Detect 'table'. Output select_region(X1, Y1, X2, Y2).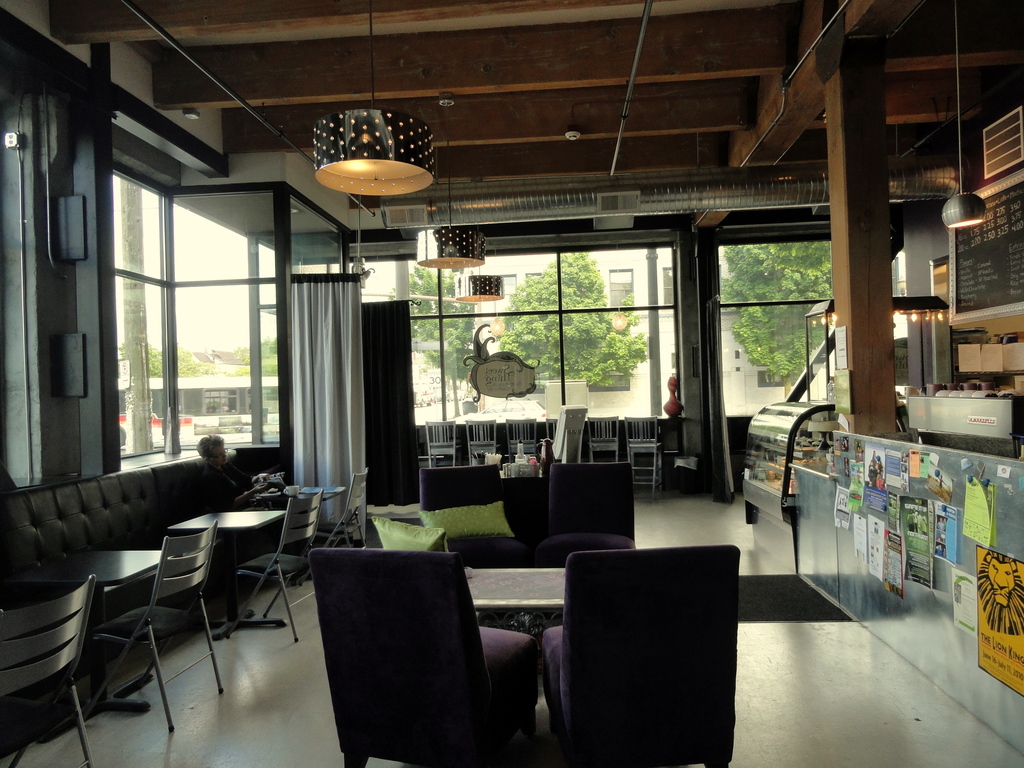
select_region(264, 484, 351, 554).
